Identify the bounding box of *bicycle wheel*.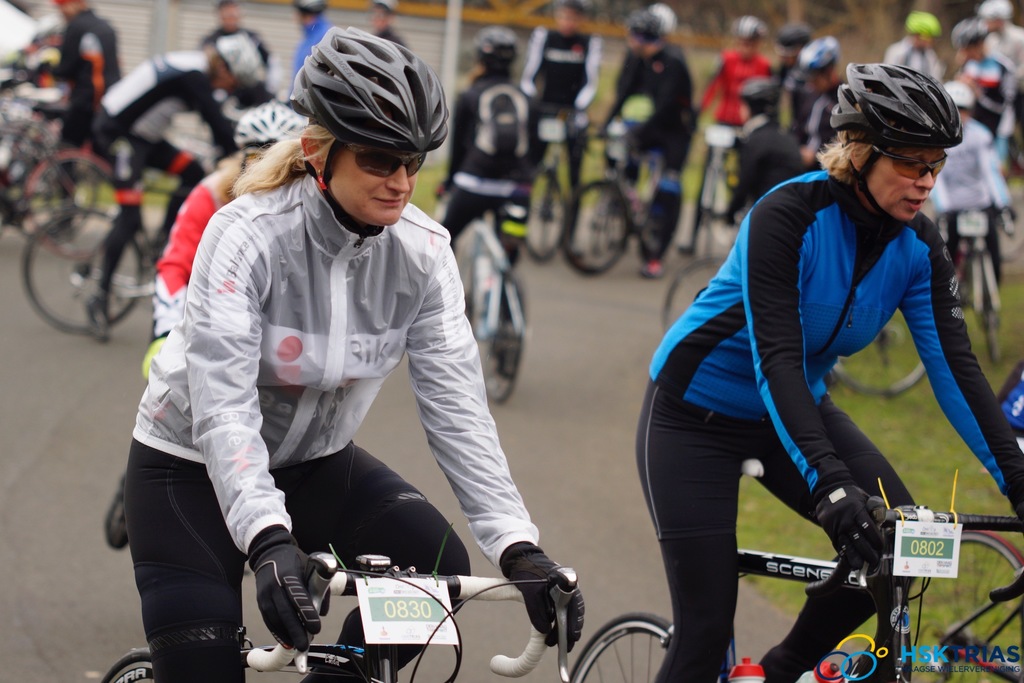
l=101, t=650, r=156, b=682.
